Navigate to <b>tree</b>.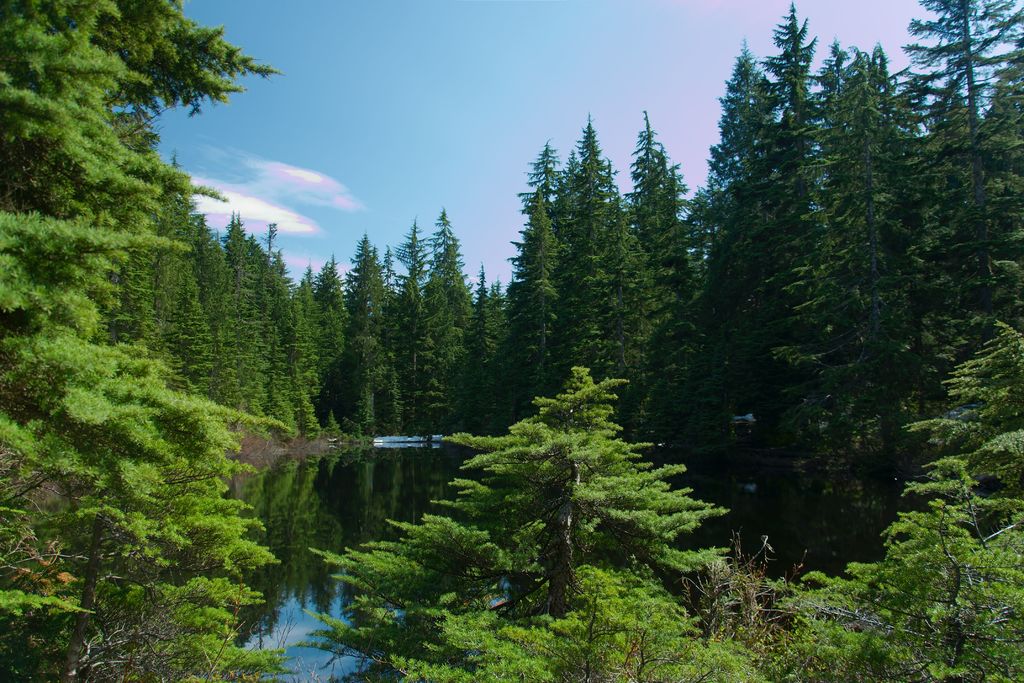
Navigation target: x1=713, y1=19, x2=848, y2=456.
